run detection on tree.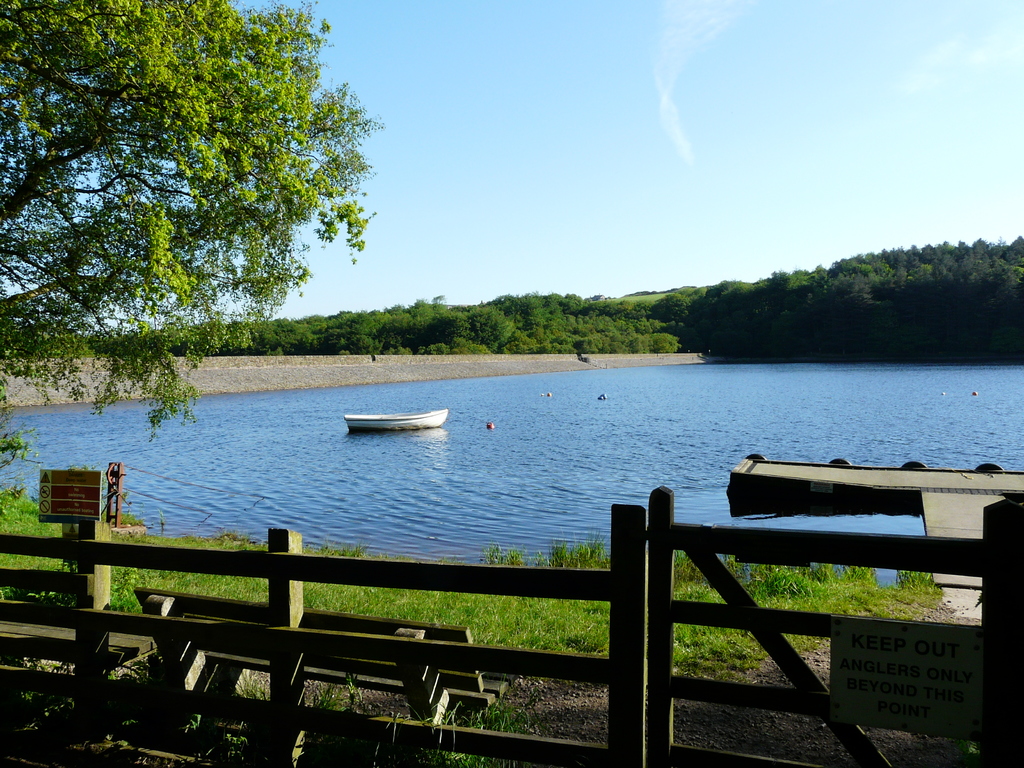
Result: <bbox>560, 297, 579, 330</bbox>.
